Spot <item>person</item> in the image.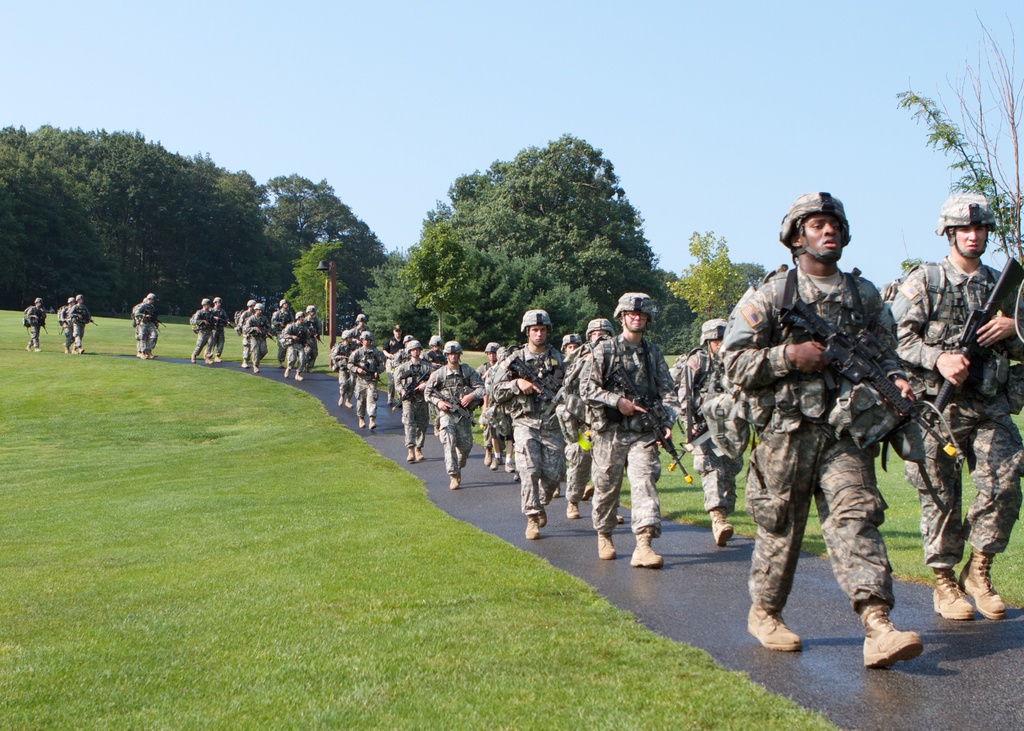
<item>person</item> found at 579, 295, 664, 569.
